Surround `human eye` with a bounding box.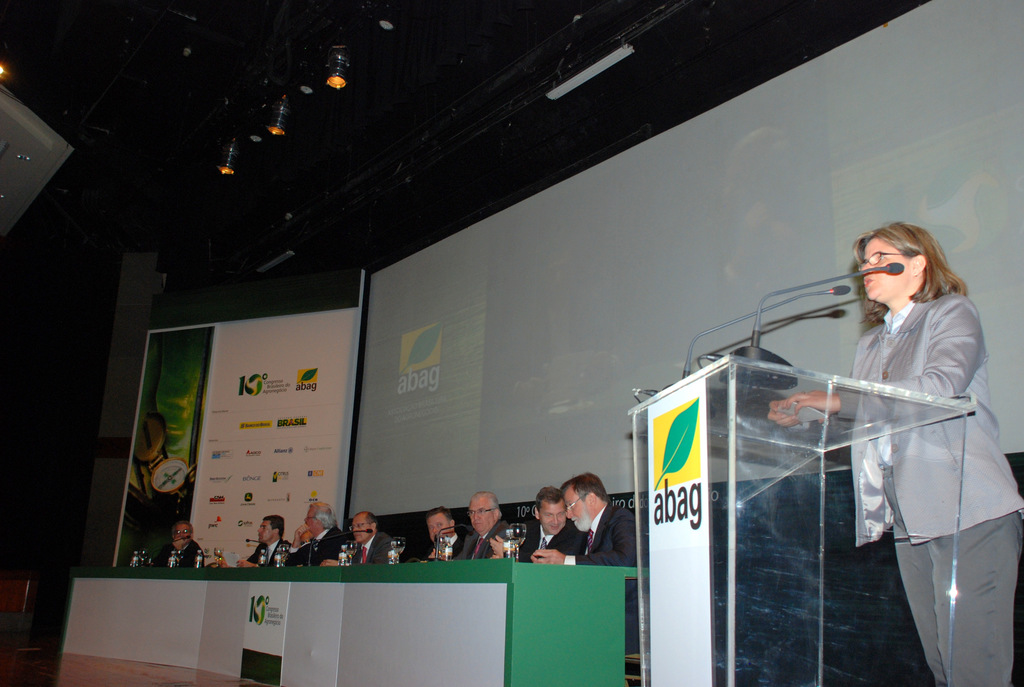
(876,253,886,262).
